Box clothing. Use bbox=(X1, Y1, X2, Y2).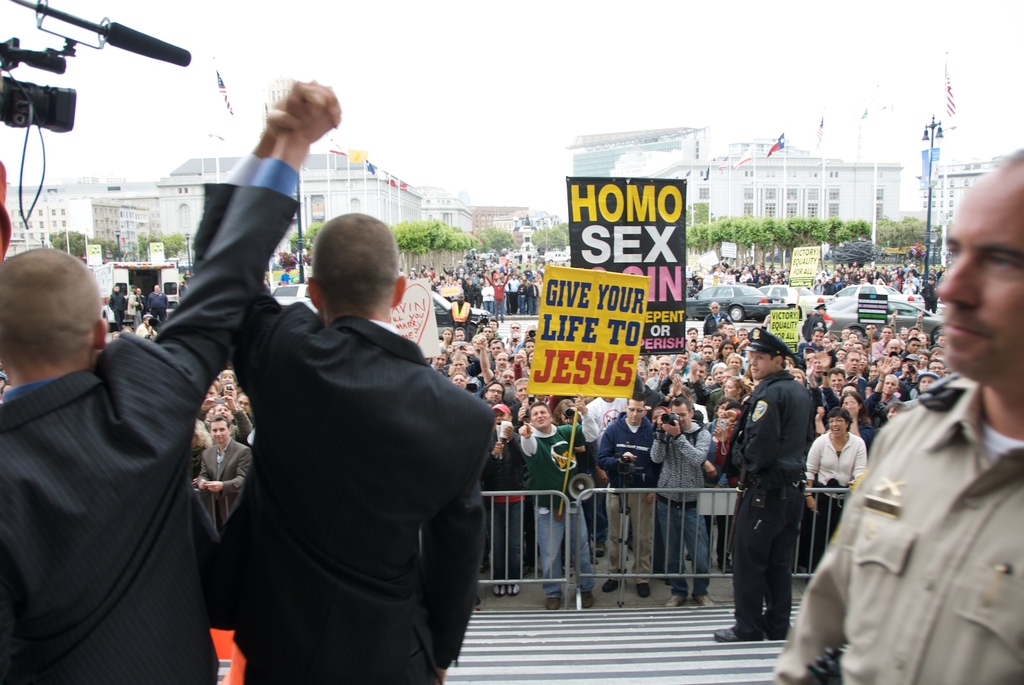
bbox=(589, 397, 626, 434).
